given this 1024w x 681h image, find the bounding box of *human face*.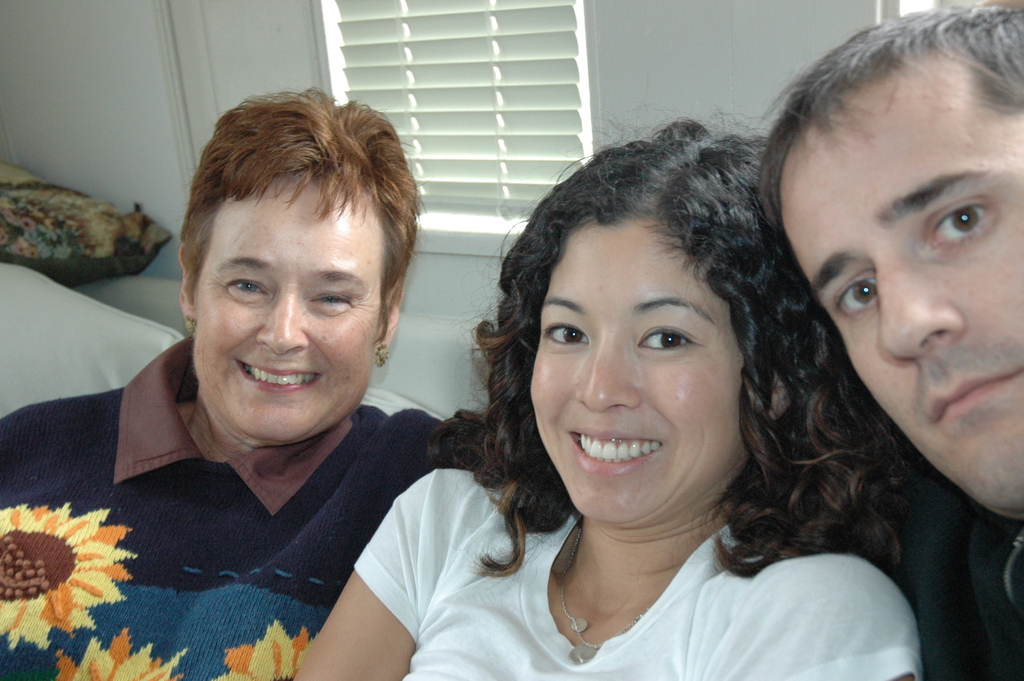
525 218 753 527.
